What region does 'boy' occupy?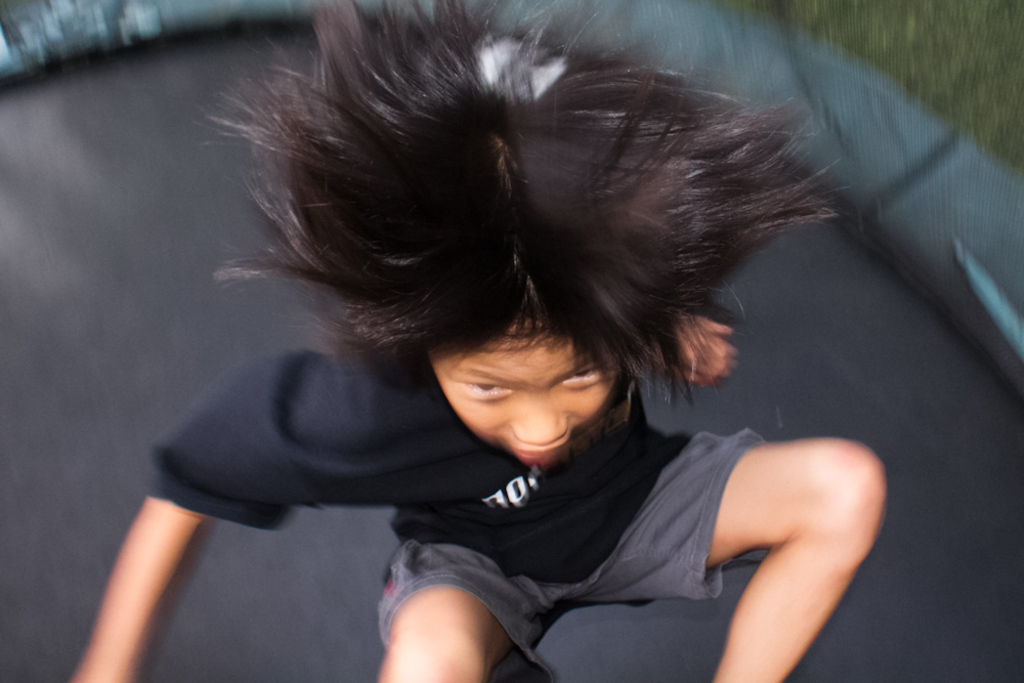
bbox(101, 0, 976, 659).
